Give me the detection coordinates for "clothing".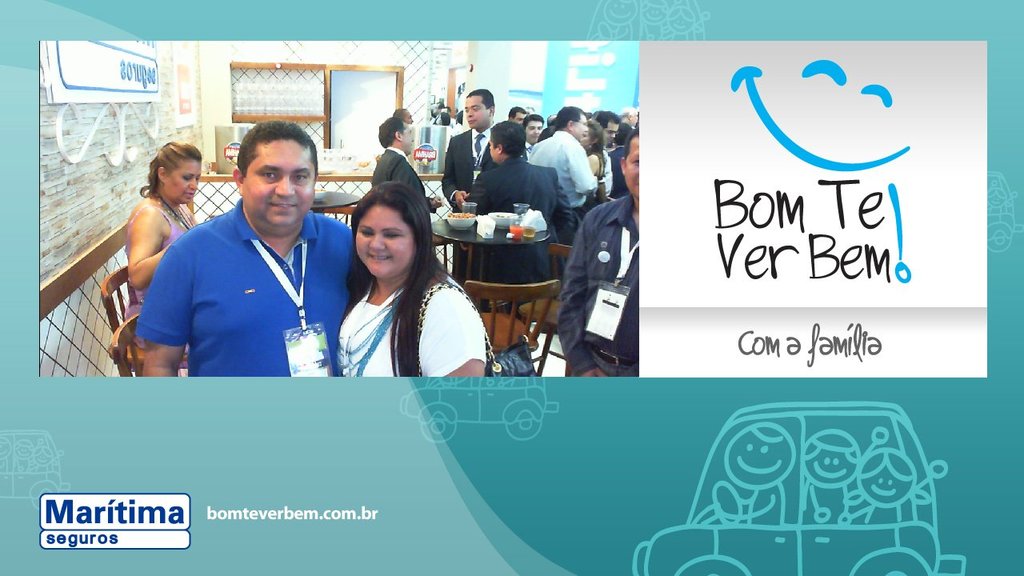
127 187 201 325.
